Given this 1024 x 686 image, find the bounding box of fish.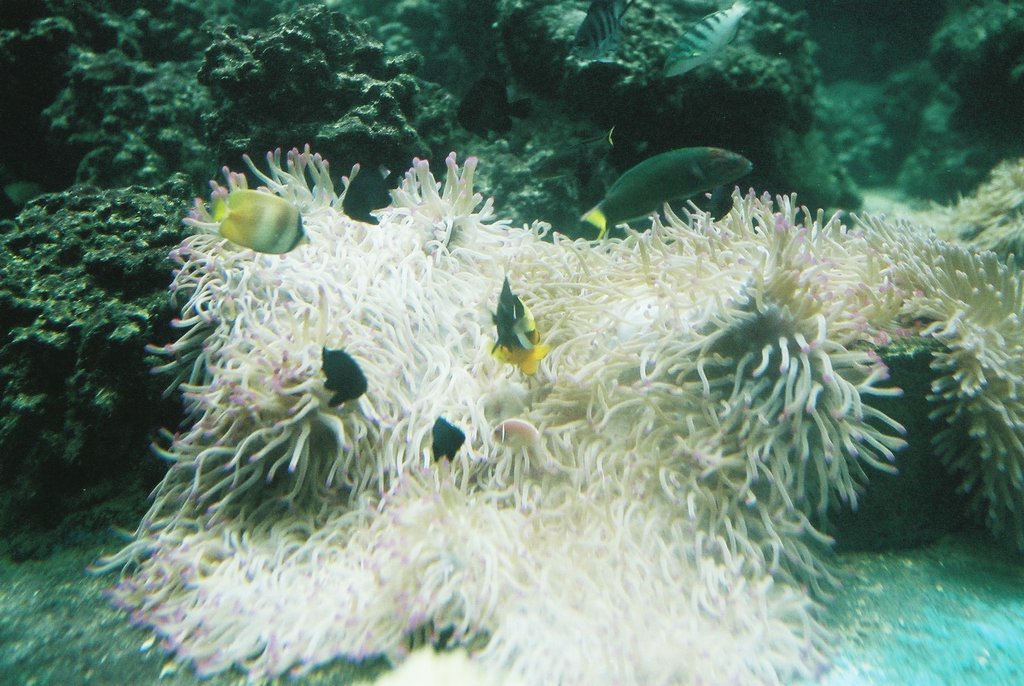
{"left": 489, "top": 413, "right": 545, "bottom": 453}.
